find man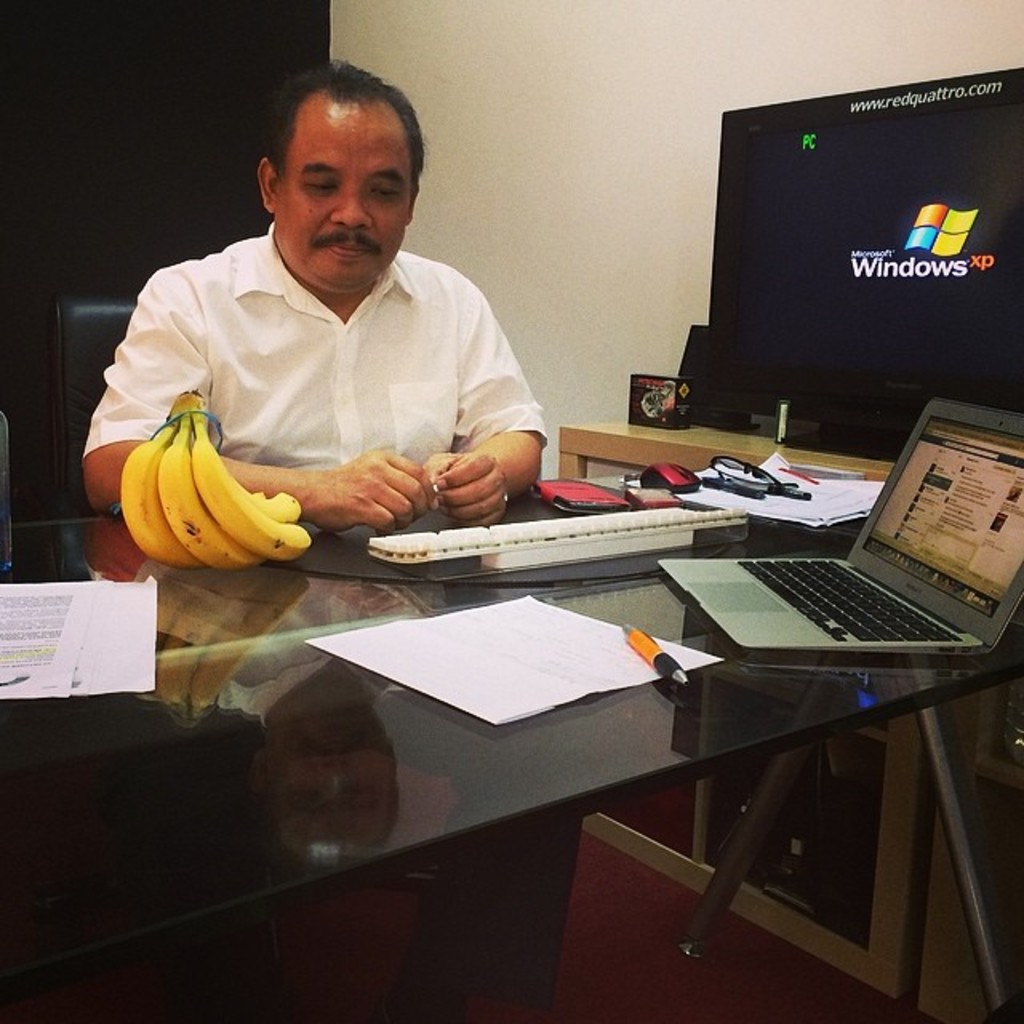
(86,74,589,590)
